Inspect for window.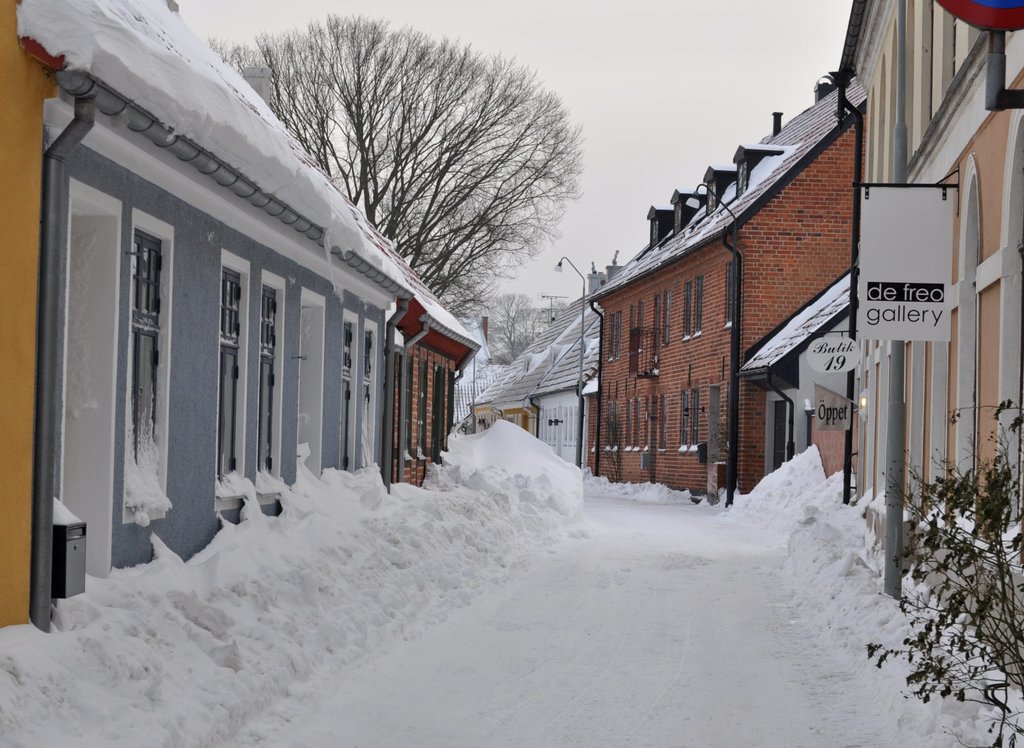
Inspection: (217, 250, 254, 514).
